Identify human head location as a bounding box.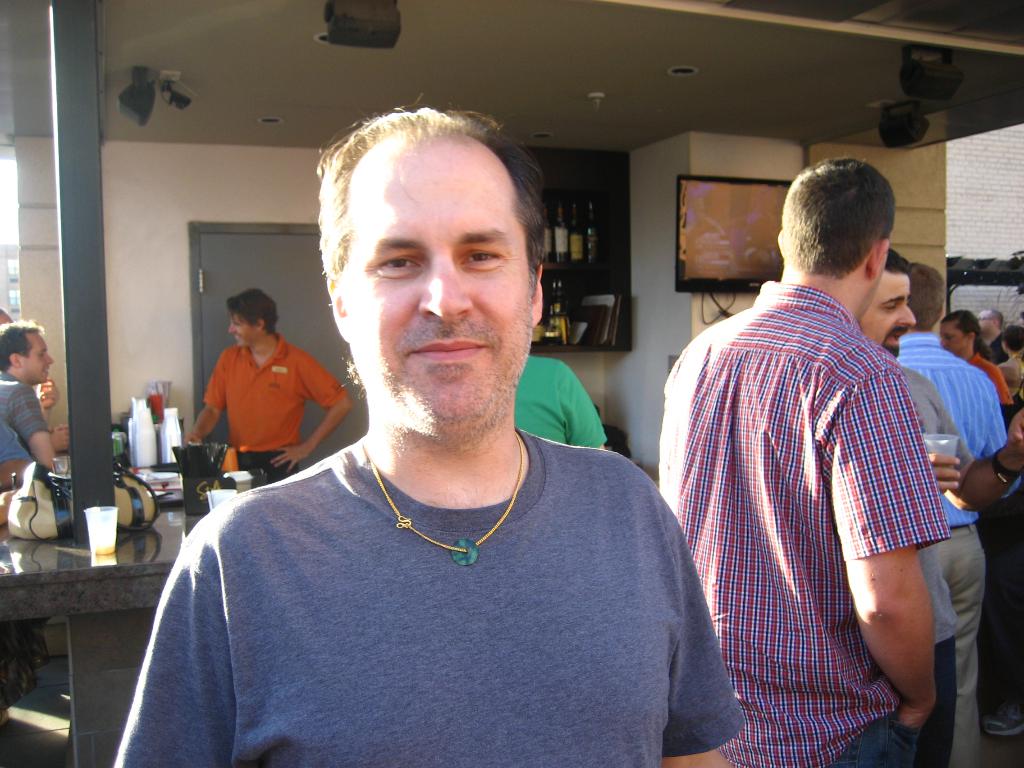
1001/326/1023/353.
